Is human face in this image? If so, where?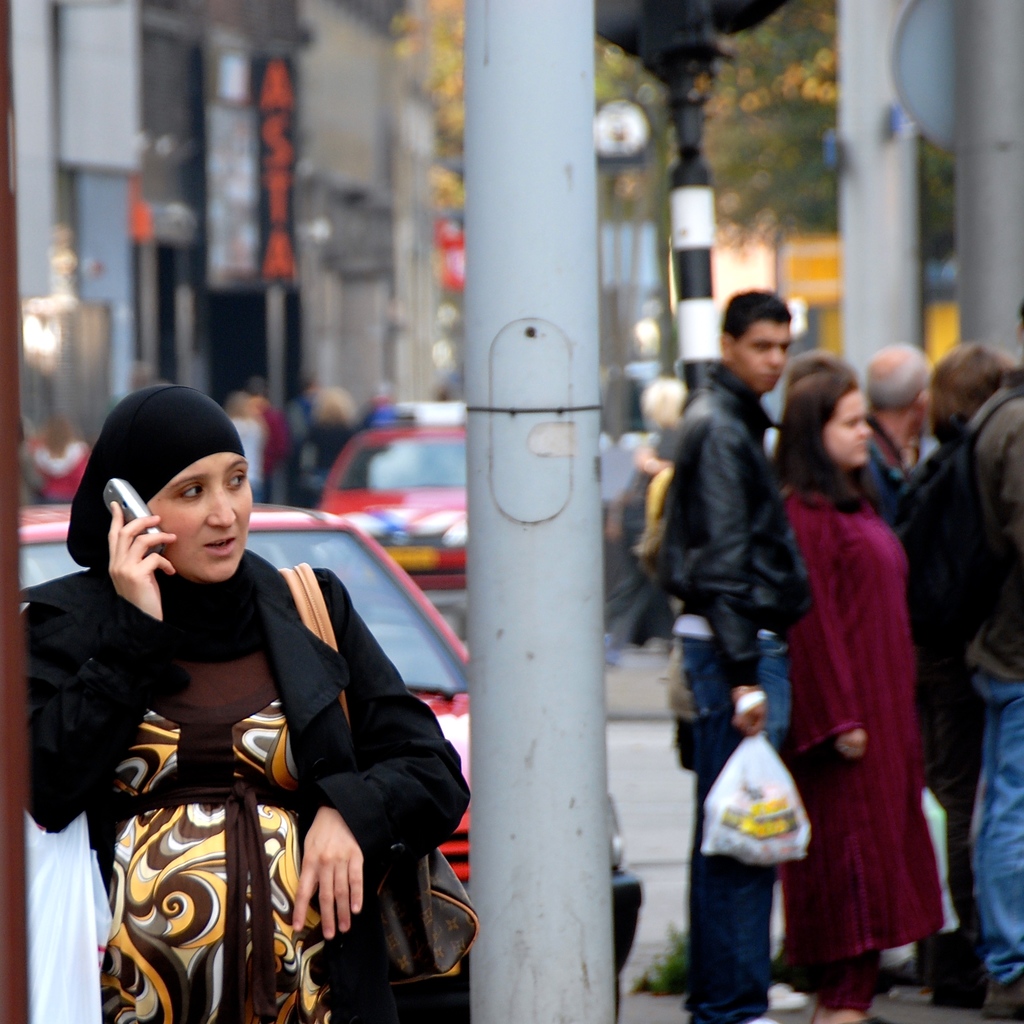
Yes, at <box>729,316,789,393</box>.
